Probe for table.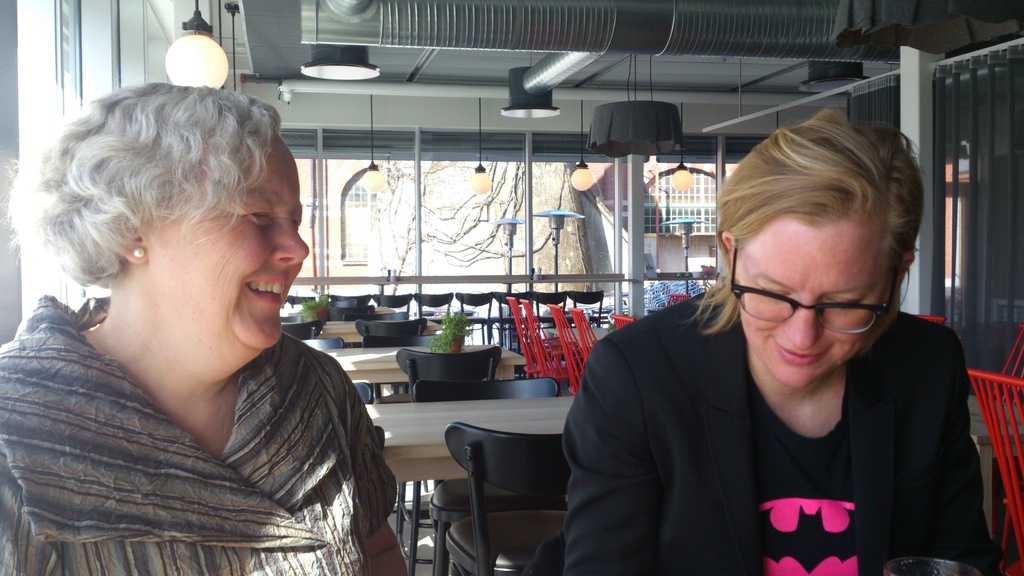
Probe result: region(360, 393, 570, 554).
